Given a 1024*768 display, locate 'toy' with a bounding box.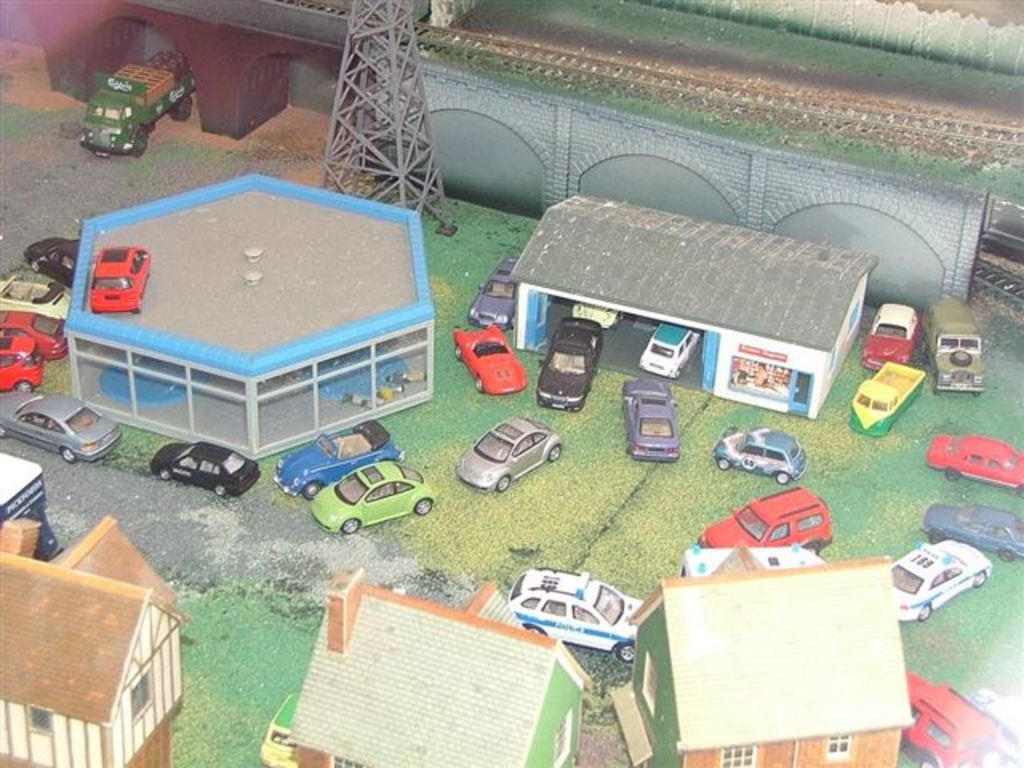
Located: select_region(466, 256, 522, 331).
